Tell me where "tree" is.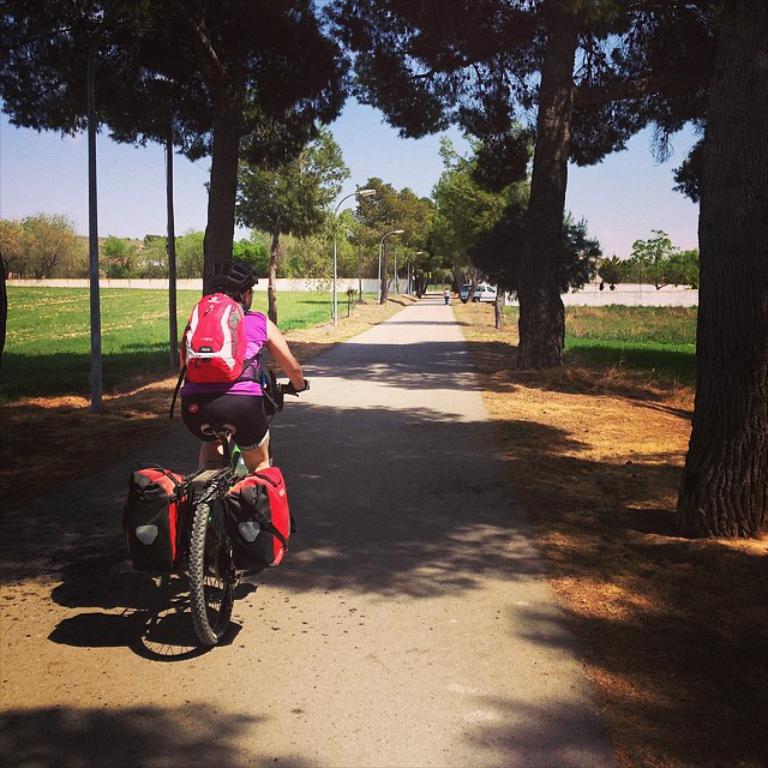
"tree" is at <bbox>355, 168, 439, 311</bbox>.
